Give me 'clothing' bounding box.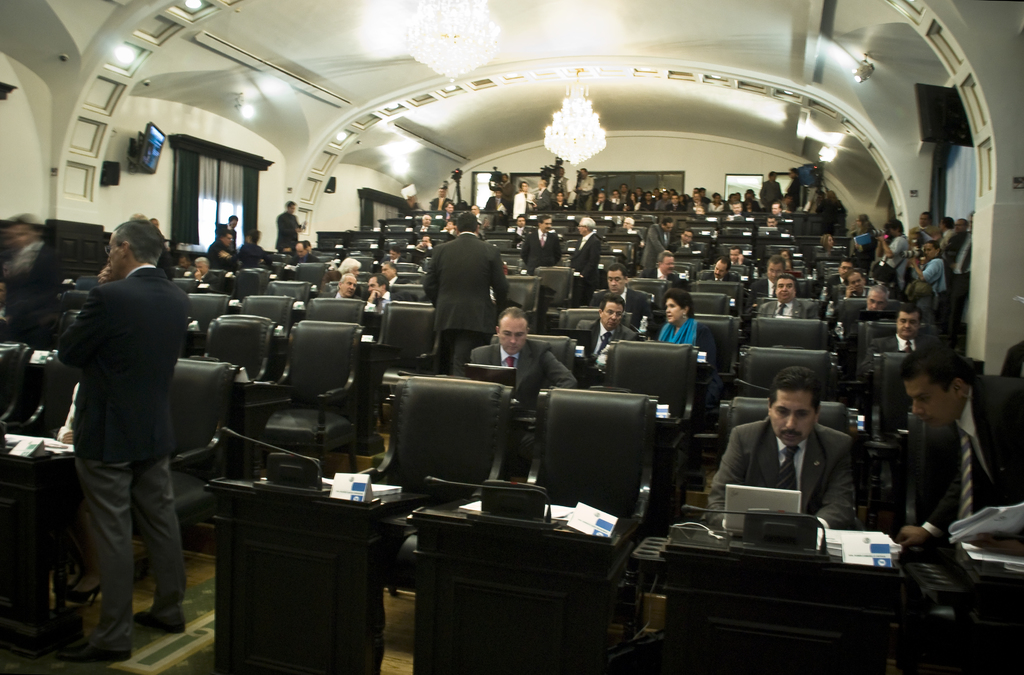
<region>360, 285, 417, 338</region>.
